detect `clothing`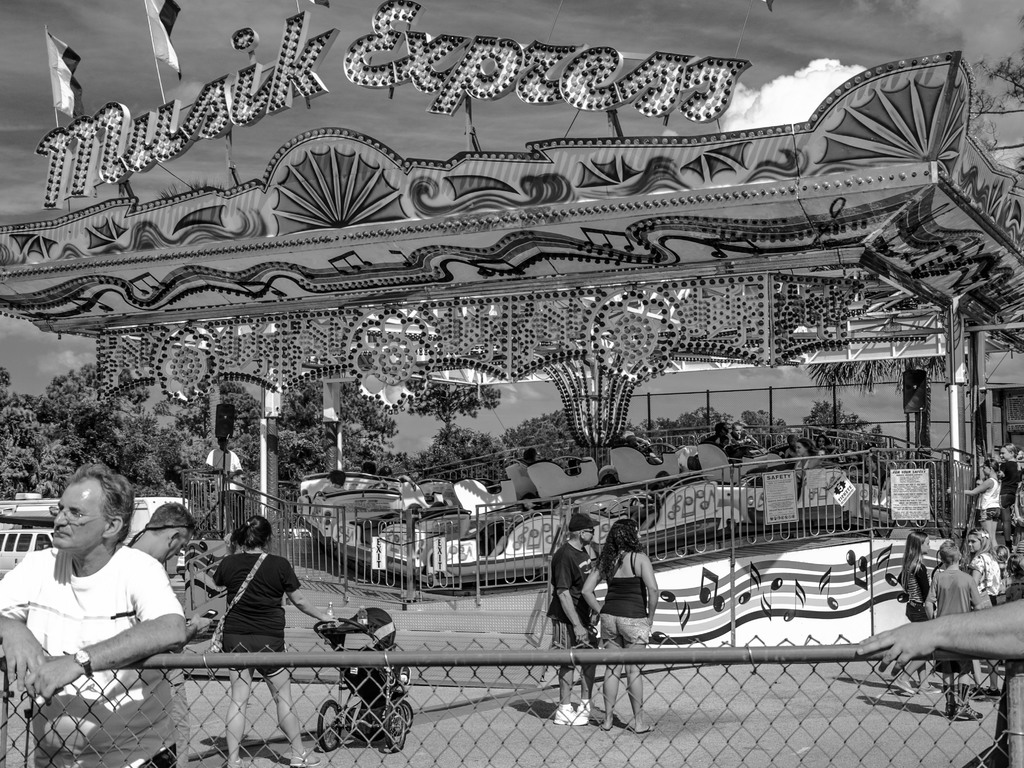
(x1=546, y1=541, x2=605, y2=709)
